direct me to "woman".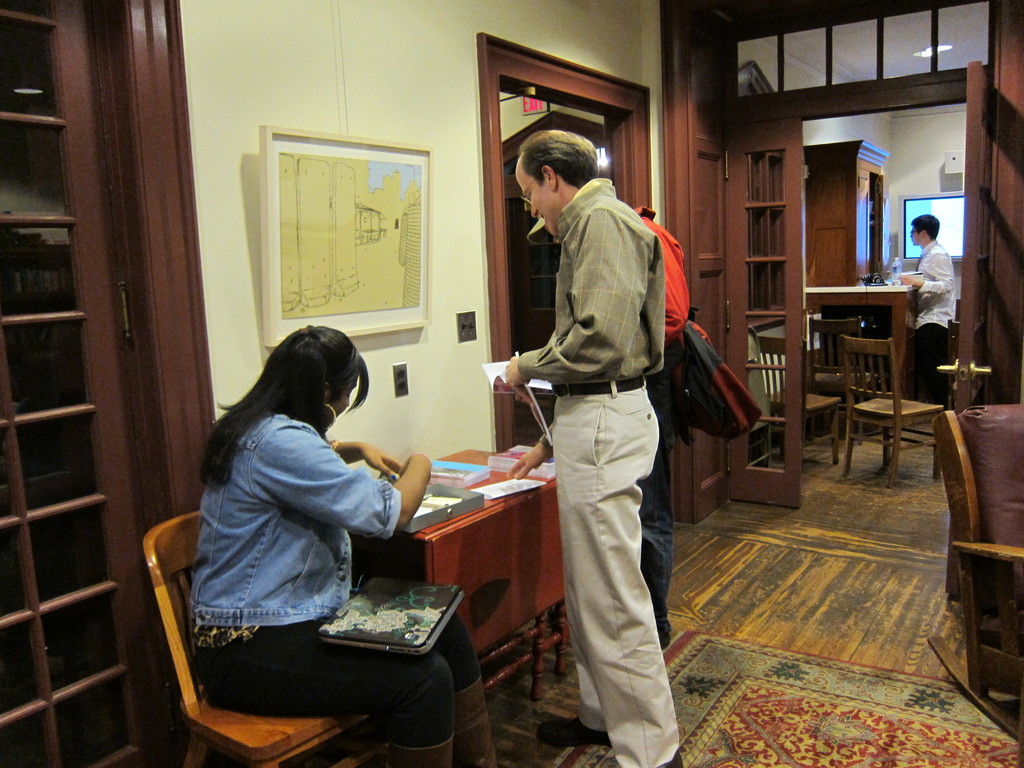
Direction: {"left": 175, "top": 297, "right": 447, "bottom": 742}.
